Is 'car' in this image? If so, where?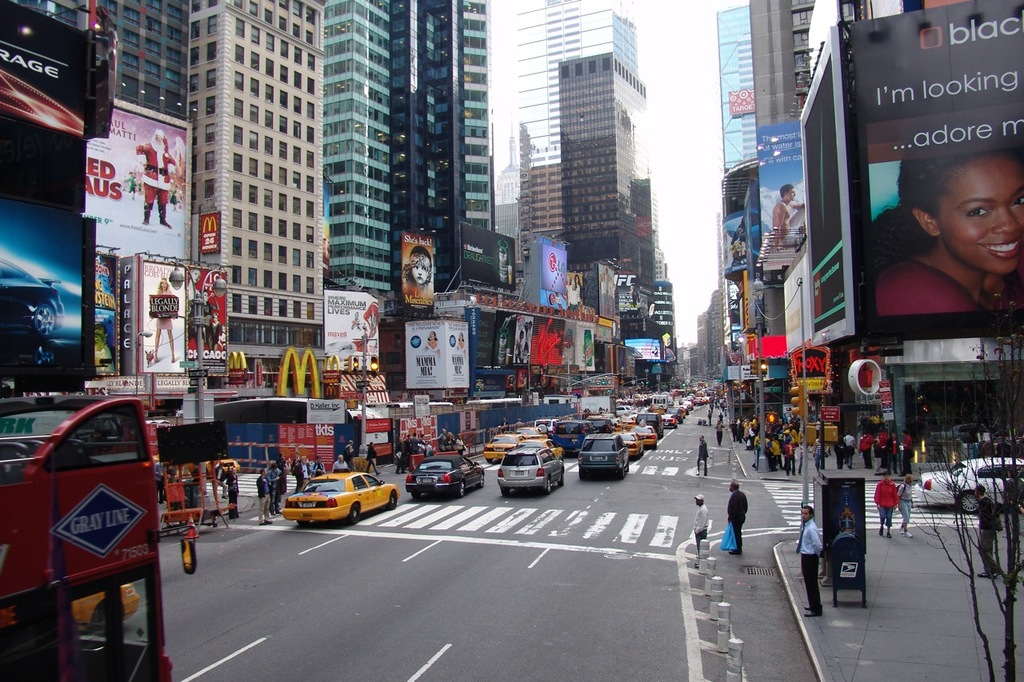
Yes, at [x1=919, y1=457, x2=1023, y2=515].
